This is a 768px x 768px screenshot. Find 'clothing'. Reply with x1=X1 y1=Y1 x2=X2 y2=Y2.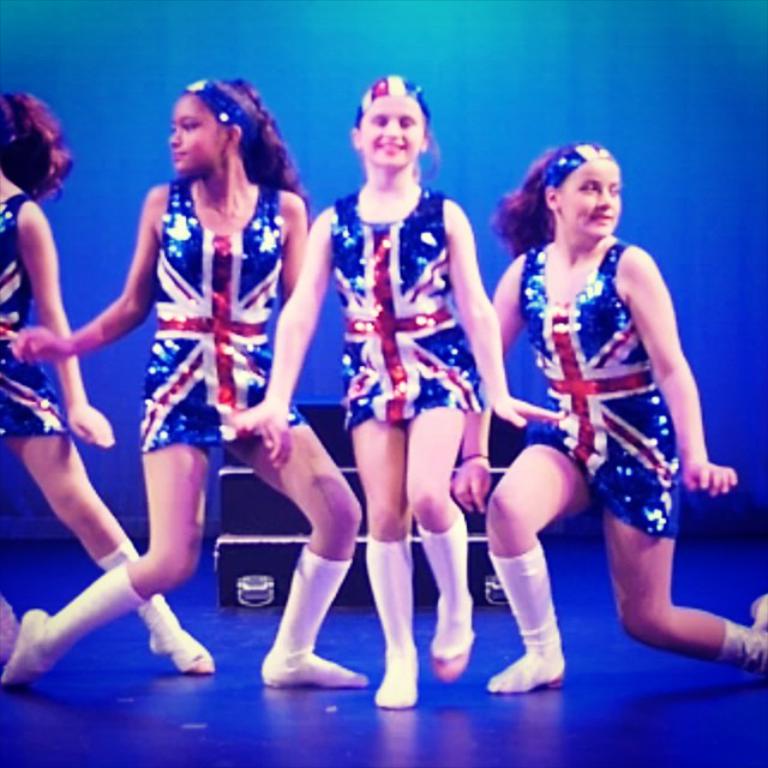
x1=332 y1=168 x2=486 y2=445.
